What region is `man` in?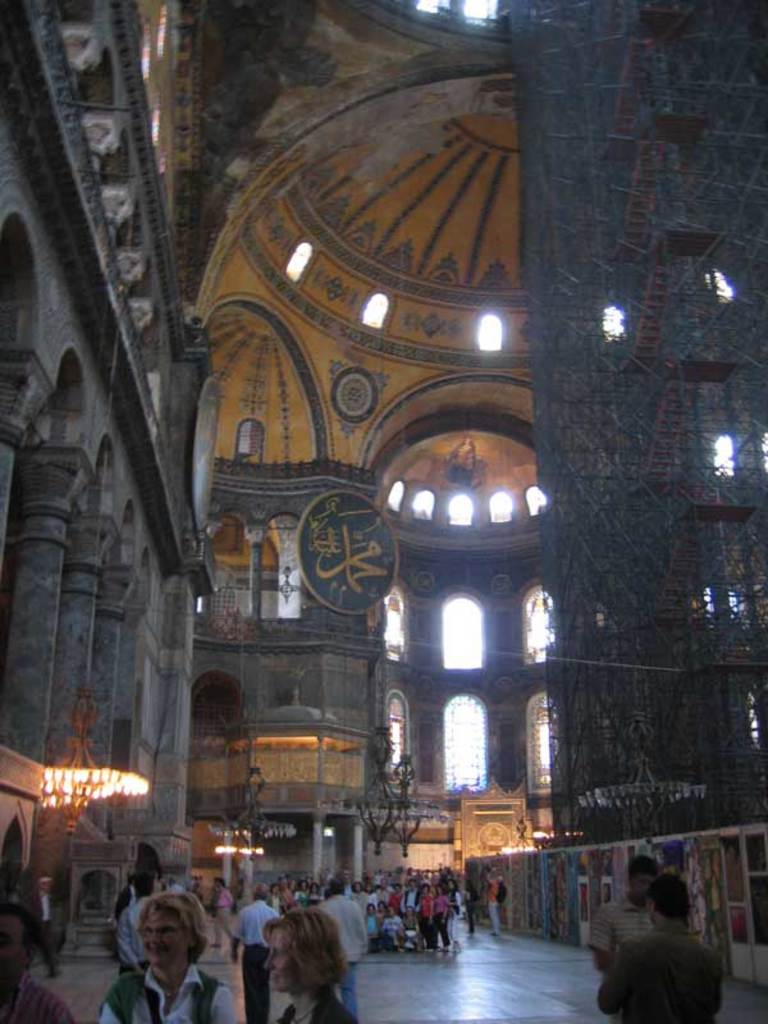
{"x1": 611, "y1": 856, "x2": 737, "y2": 1023}.
